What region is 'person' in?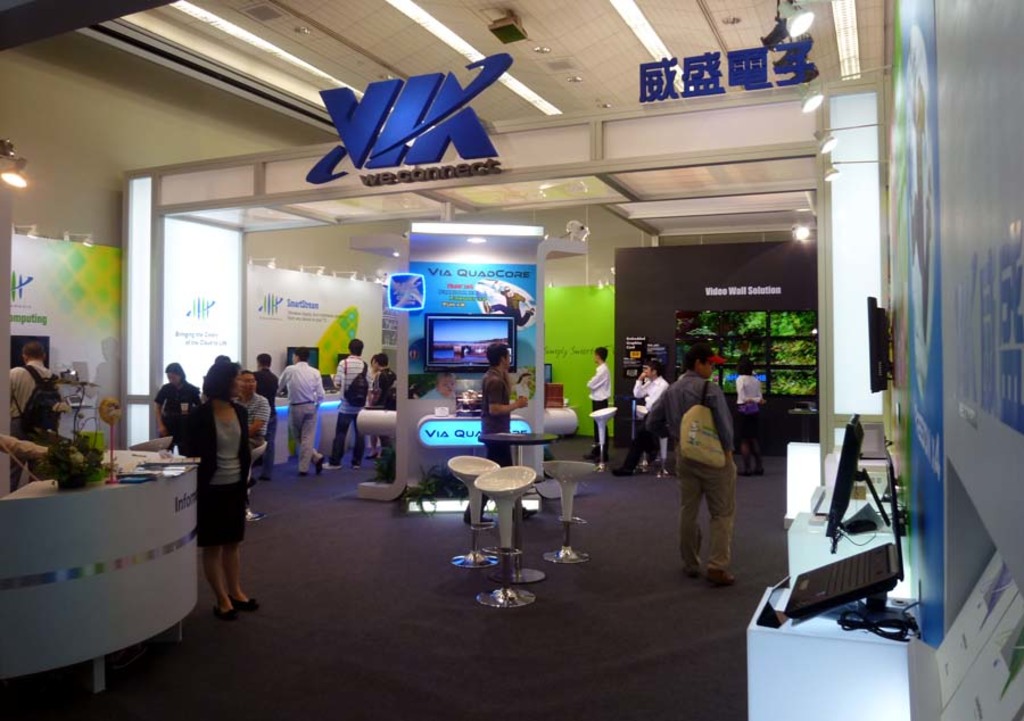
276, 345, 325, 476.
